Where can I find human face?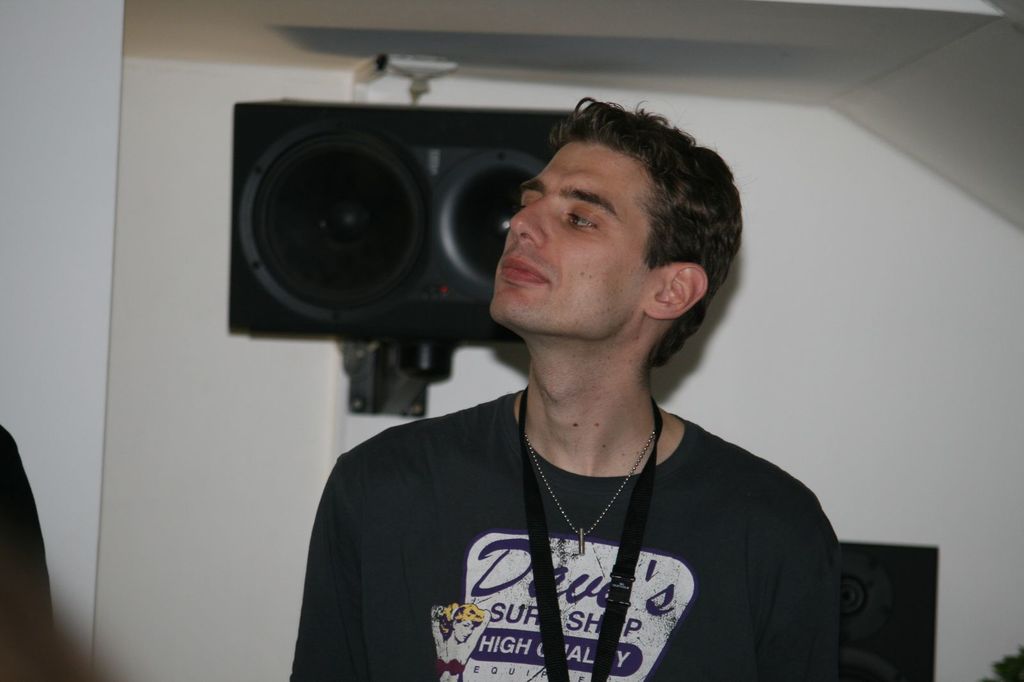
You can find it at select_region(488, 144, 655, 339).
